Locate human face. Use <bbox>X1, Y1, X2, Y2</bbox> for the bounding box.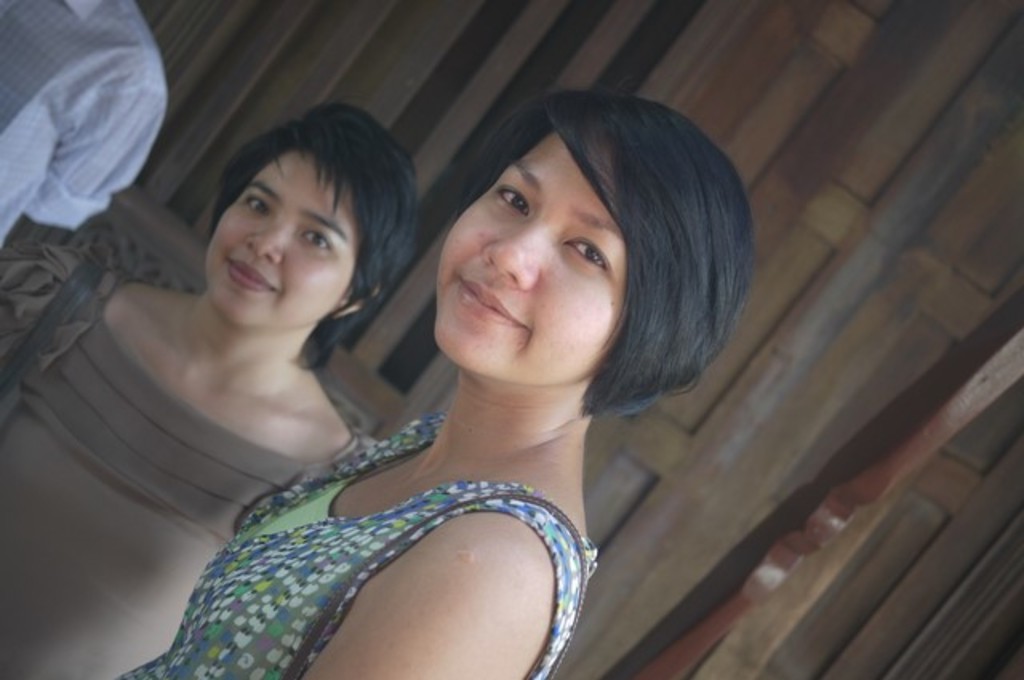
<bbox>190, 154, 365, 333</bbox>.
